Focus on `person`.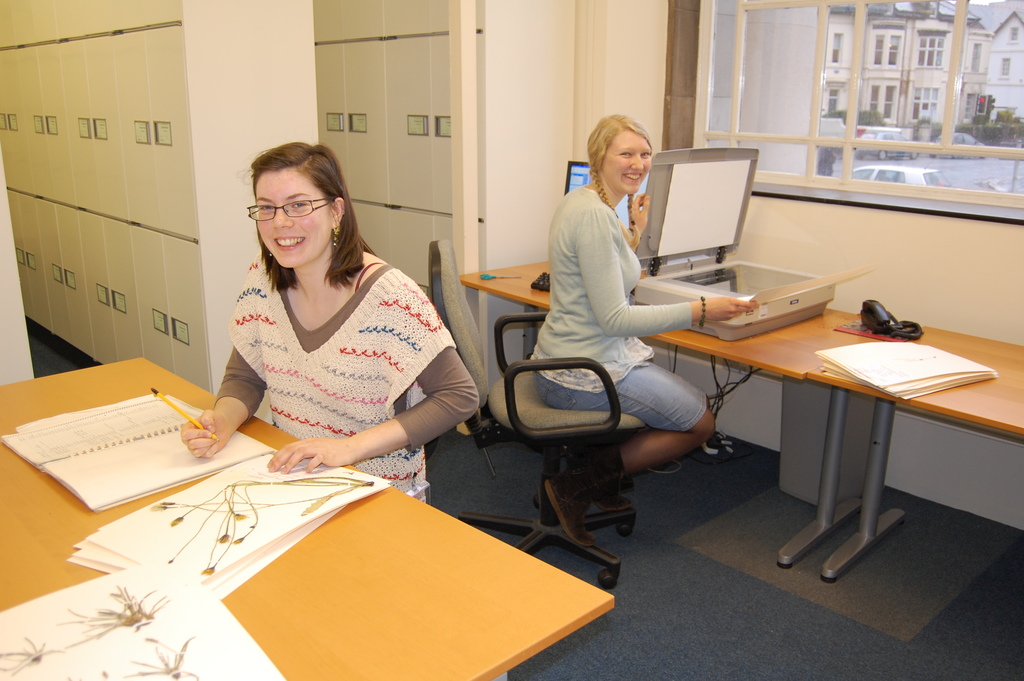
Focused at 529 115 757 510.
